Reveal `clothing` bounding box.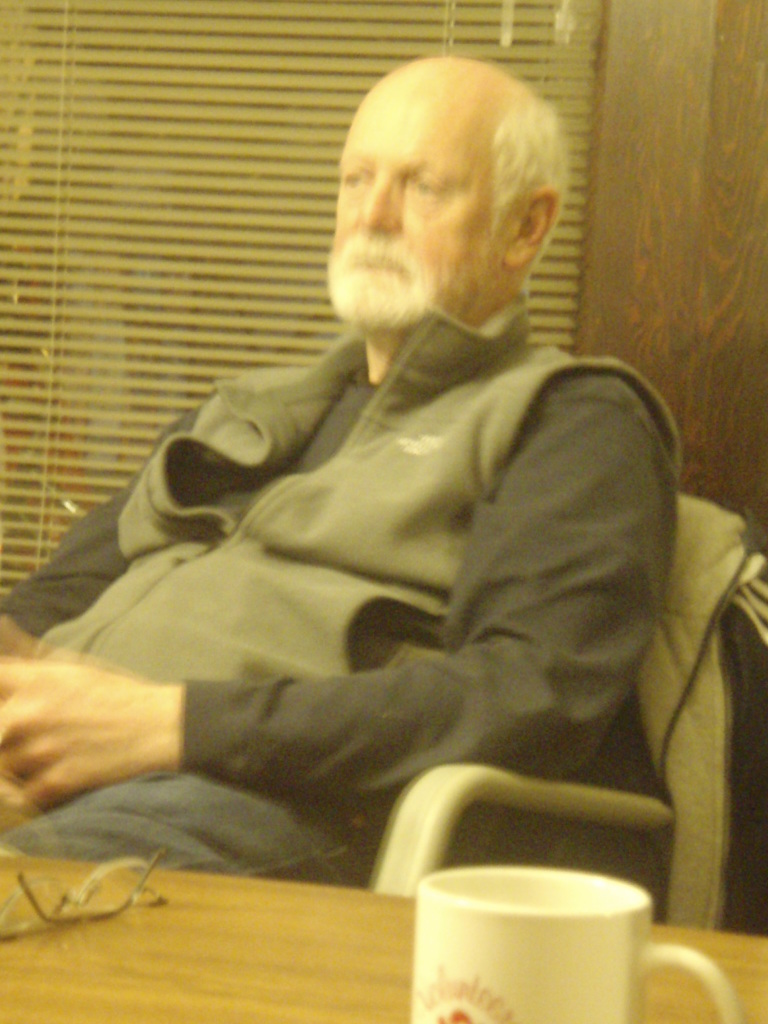
Revealed: [0, 292, 687, 872].
